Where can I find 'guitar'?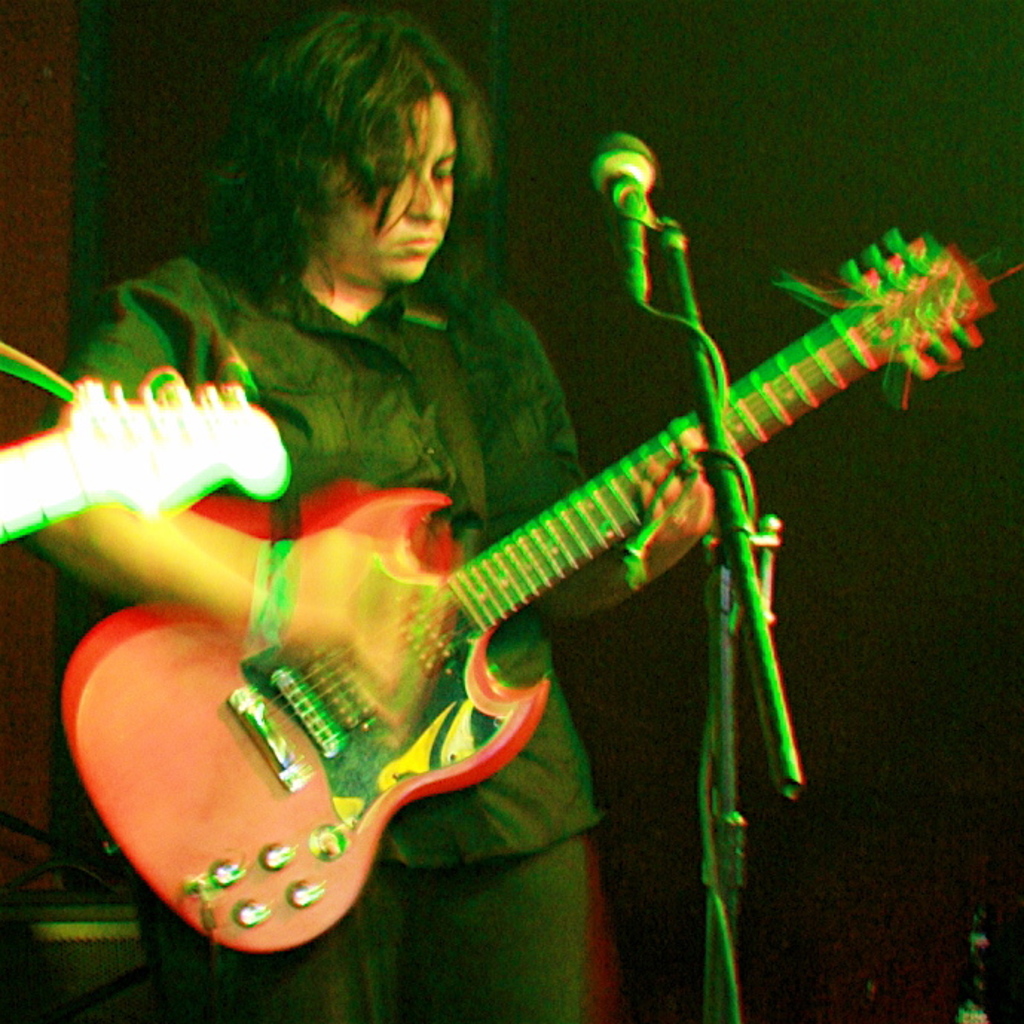
You can find it at box=[58, 223, 999, 948].
